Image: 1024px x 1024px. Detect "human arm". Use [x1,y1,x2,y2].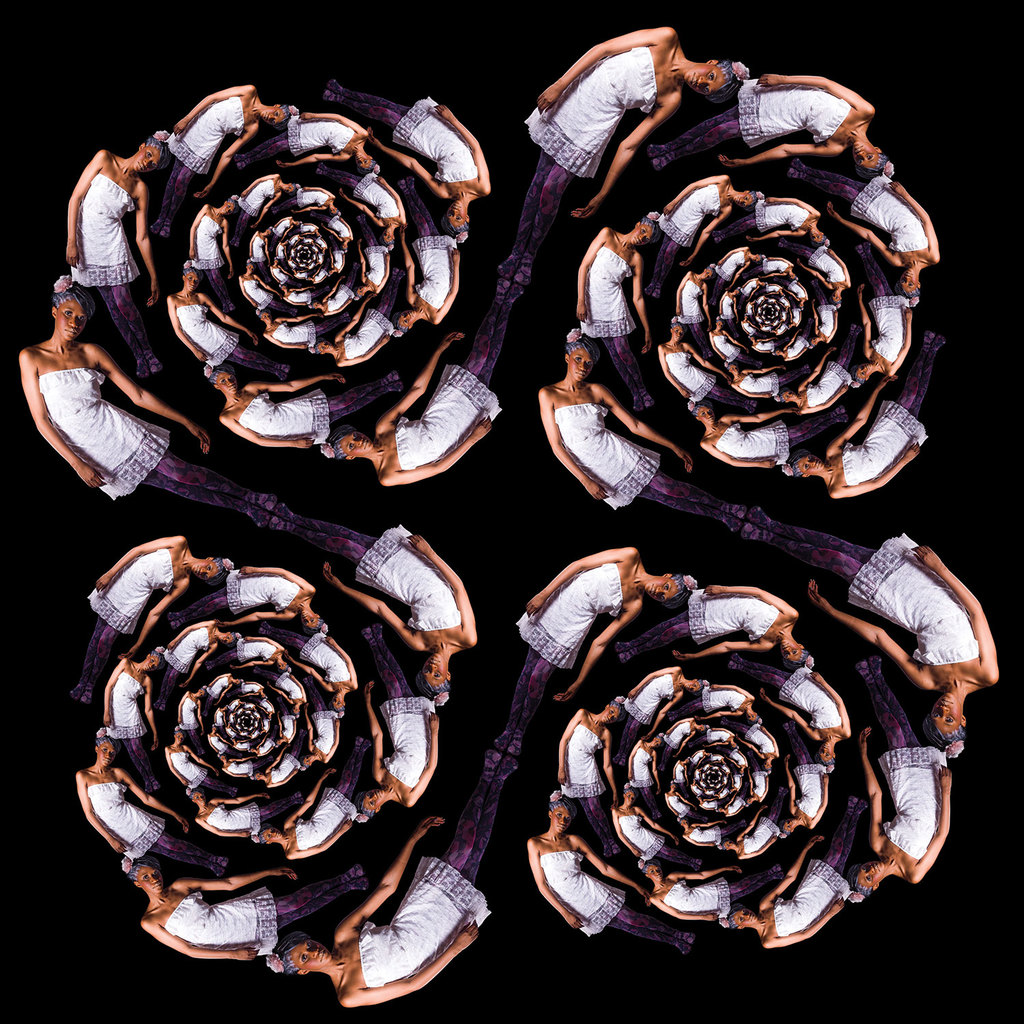
[328,248,335,268].
